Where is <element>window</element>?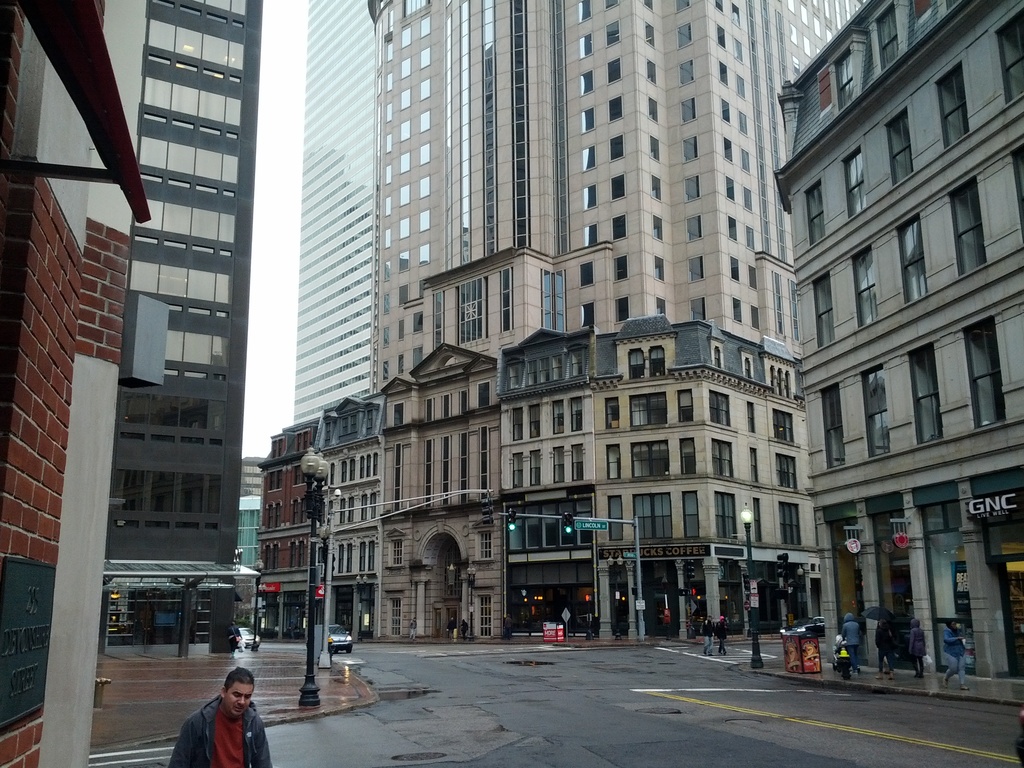
<region>554, 401, 564, 435</region>.
